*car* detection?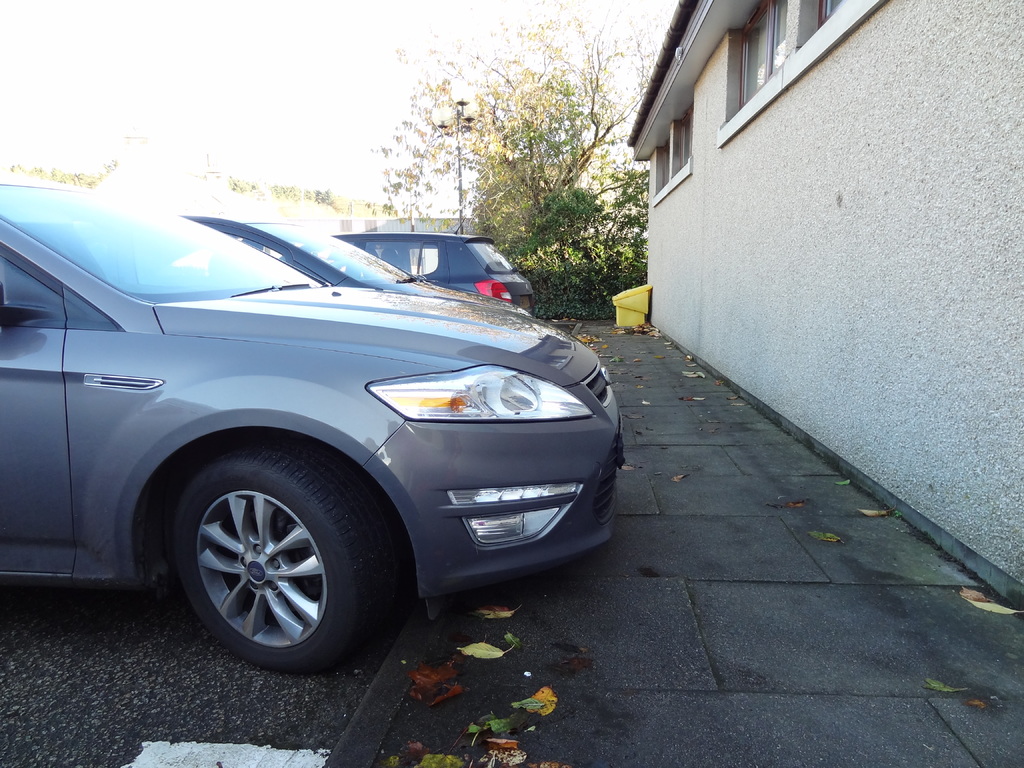
<bbox>328, 230, 536, 318</bbox>
